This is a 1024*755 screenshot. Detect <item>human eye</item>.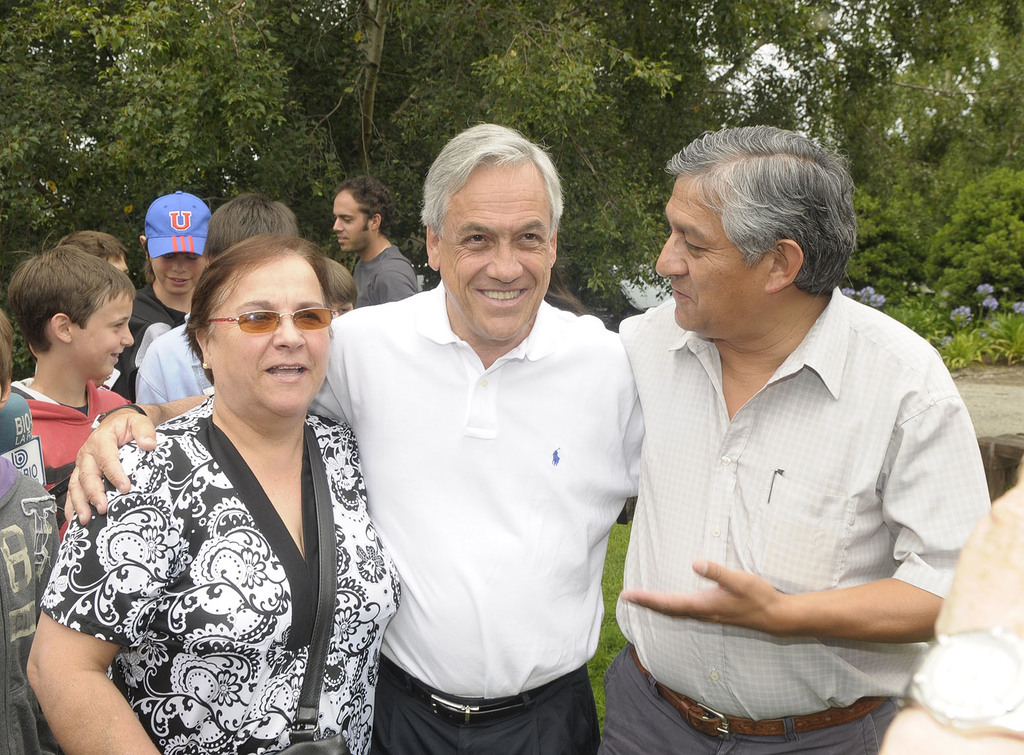
[246,313,270,325].
